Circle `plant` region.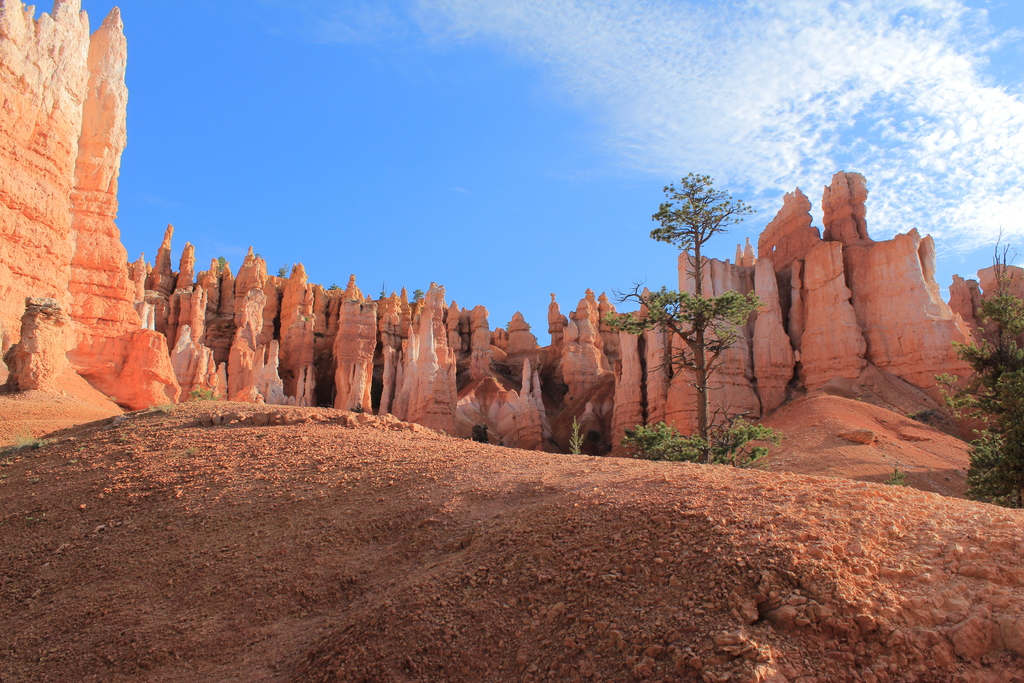
Region: x1=564, y1=415, x2=580, y2=457.
